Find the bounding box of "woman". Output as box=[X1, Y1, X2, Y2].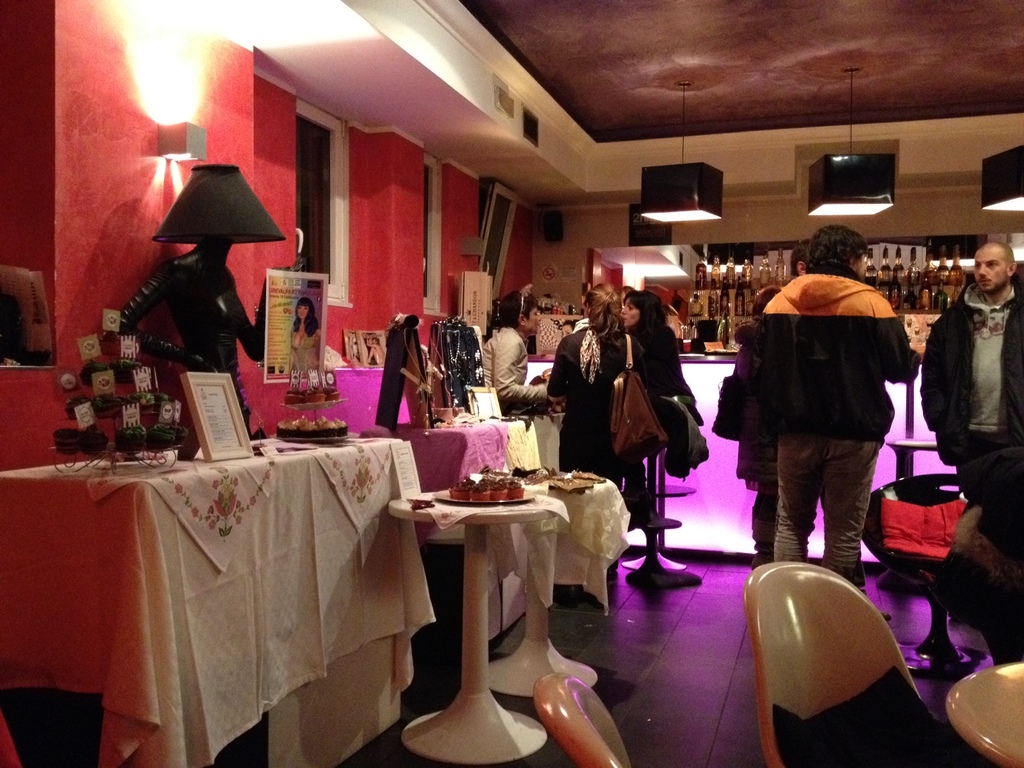
box=[287, 296, 320, 376].
